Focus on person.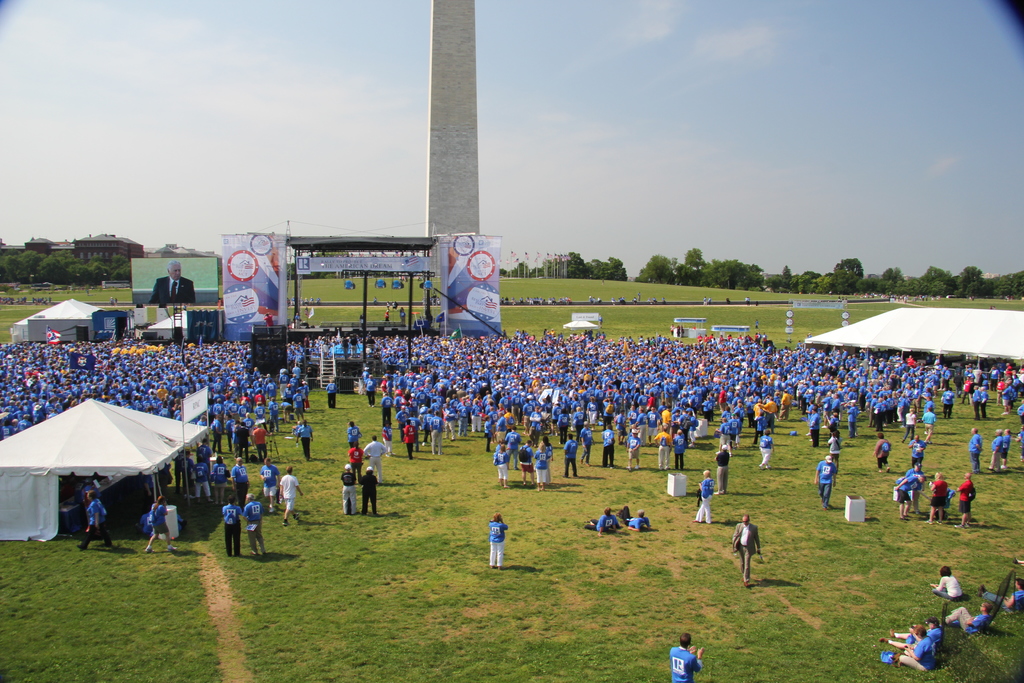
Focused at Rect(929, 564, 961, 599).
